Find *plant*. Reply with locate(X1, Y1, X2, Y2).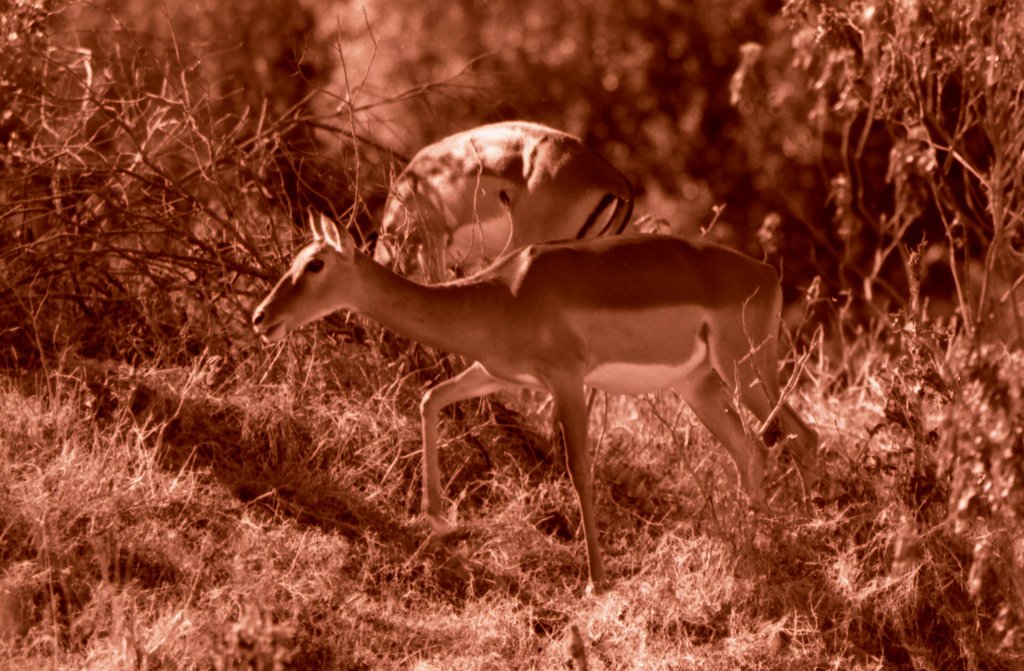
locate(0, 0, 1023, 670).
